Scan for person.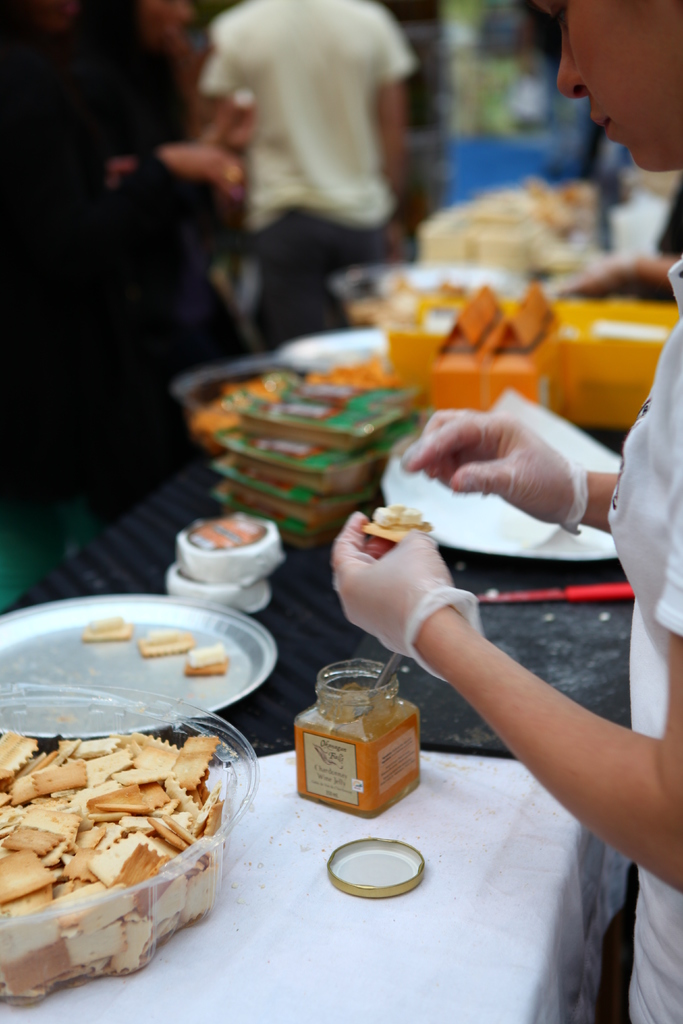
Scan result: box=[124, 0, 253, 364].
